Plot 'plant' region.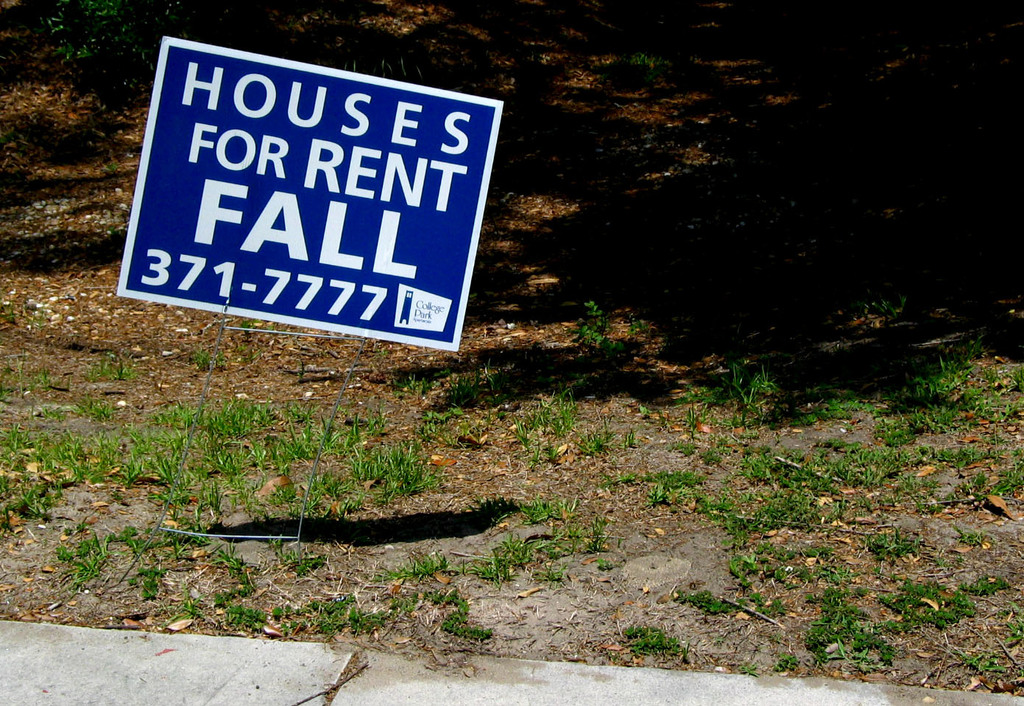
Plotted at (35, 368, 58, 395).
